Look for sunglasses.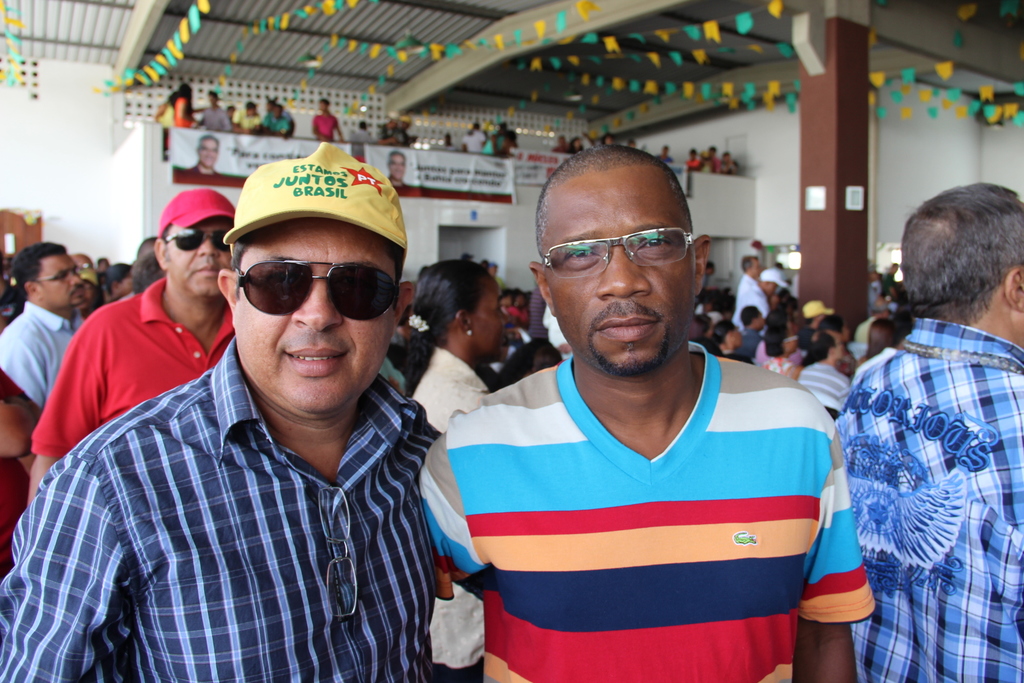
Found: region(227, 251, 396, 322).
